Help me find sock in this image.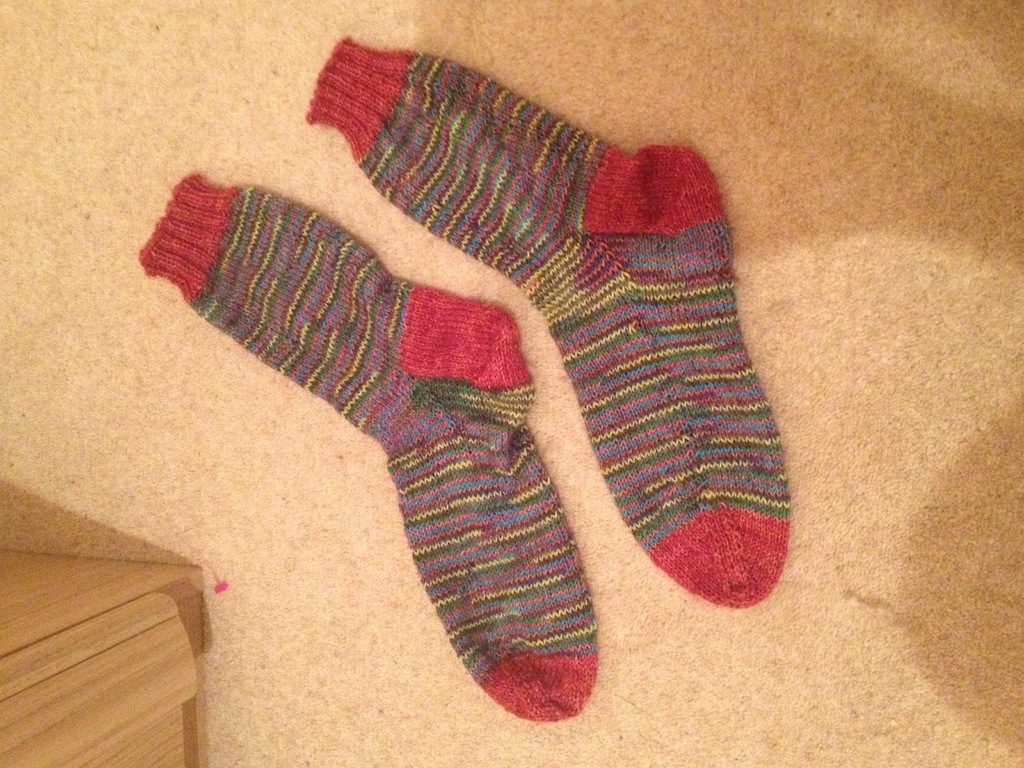
Found it: x1=304 y1=30 x2=792 y2=610.
